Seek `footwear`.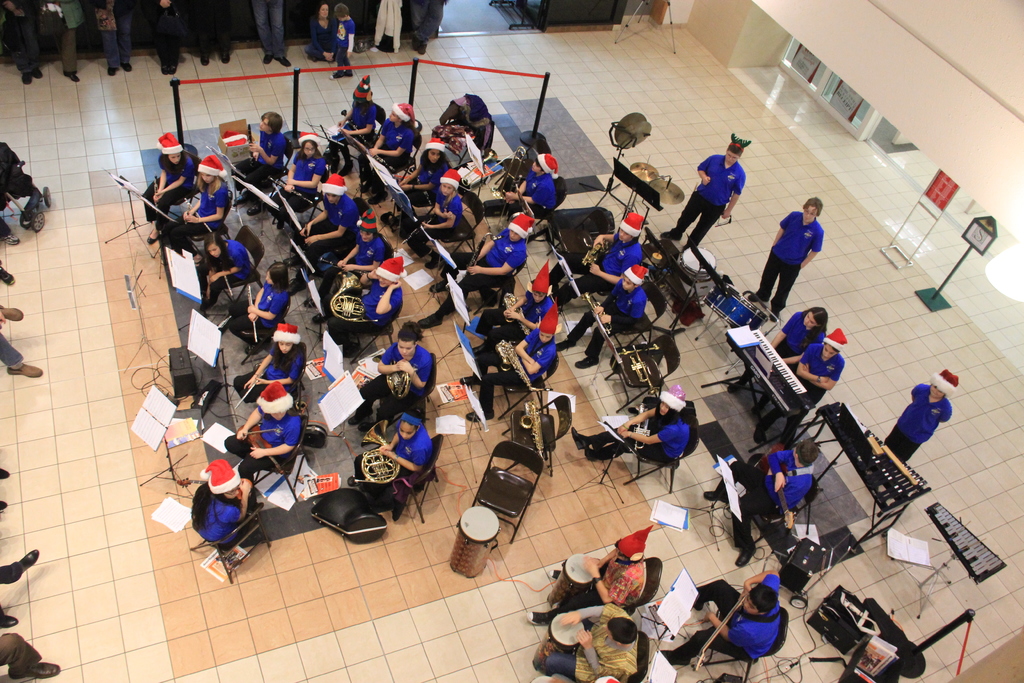
[0, 230, 21, 244].
